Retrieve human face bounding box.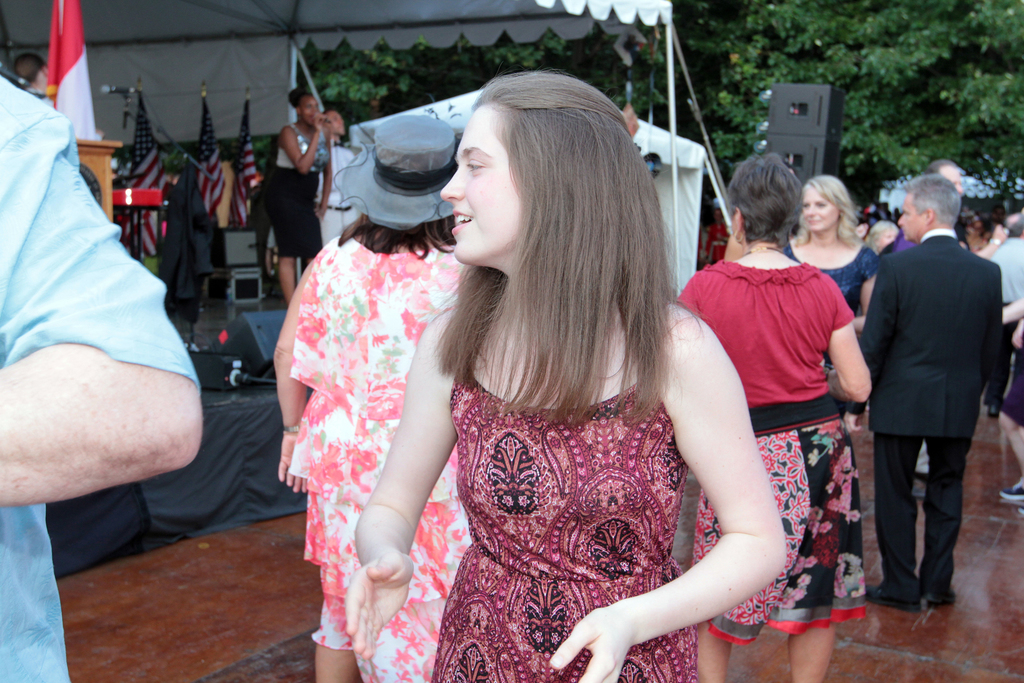
Bounding box: (440,104,526,269).
